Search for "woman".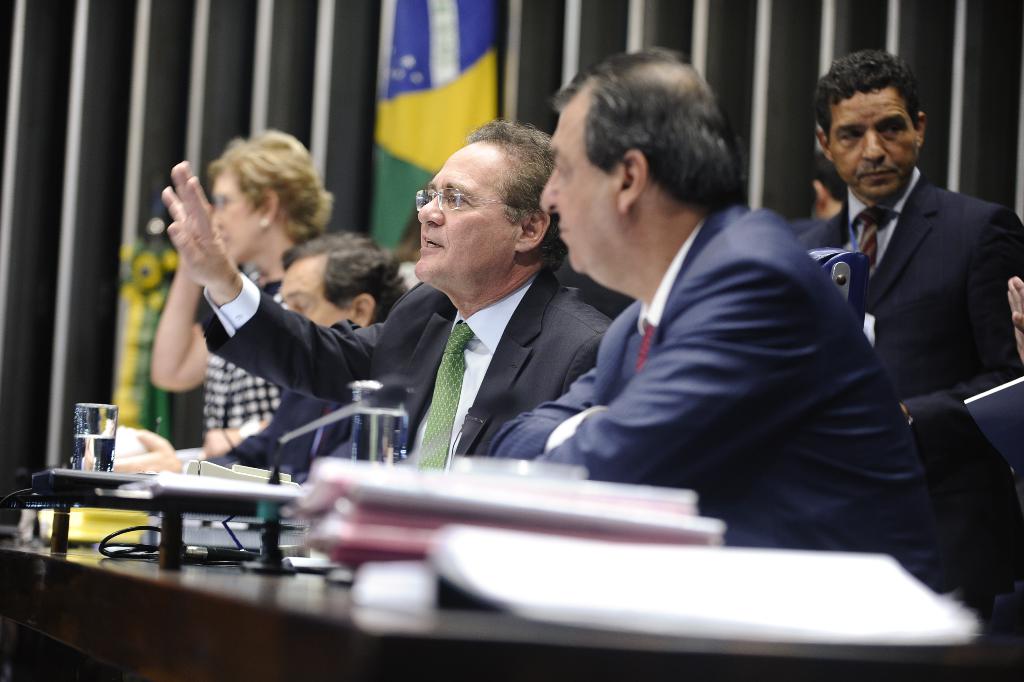
Found at <box>152,131,328,448</box>.
